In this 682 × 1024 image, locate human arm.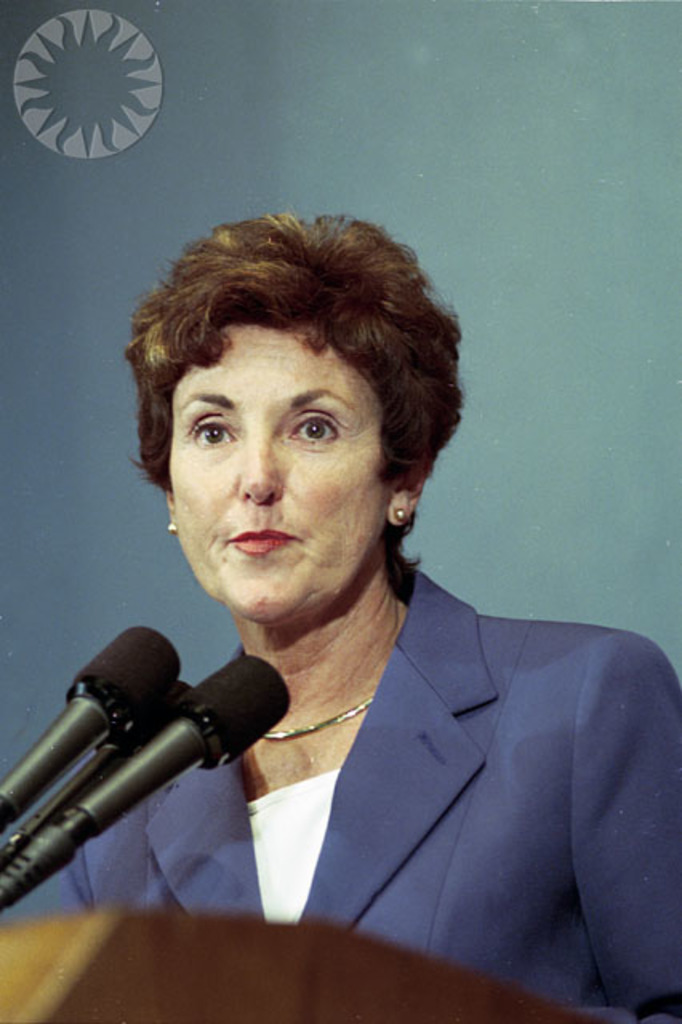
Bounding box: (578,626,680,1022).
